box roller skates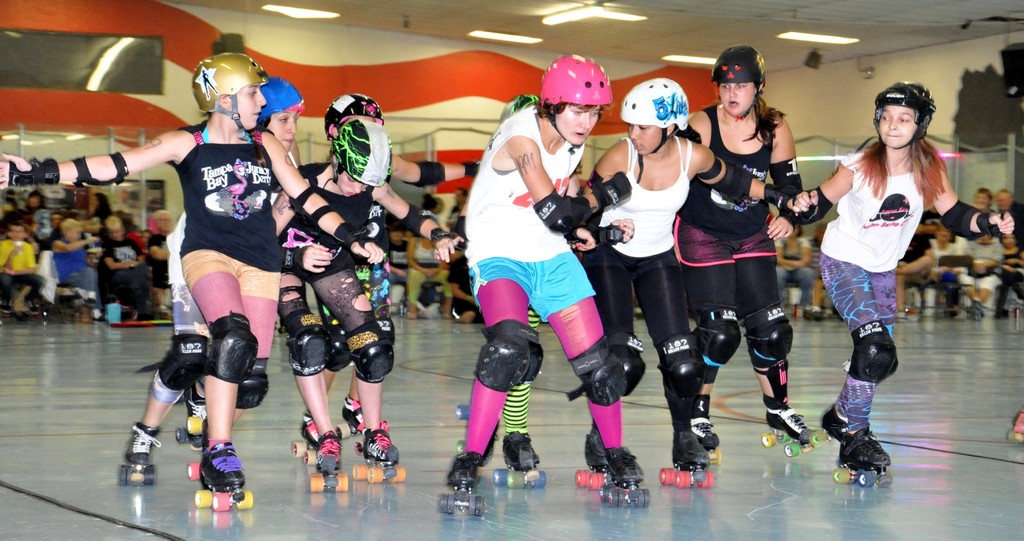
(451, 403, 500, 467)
